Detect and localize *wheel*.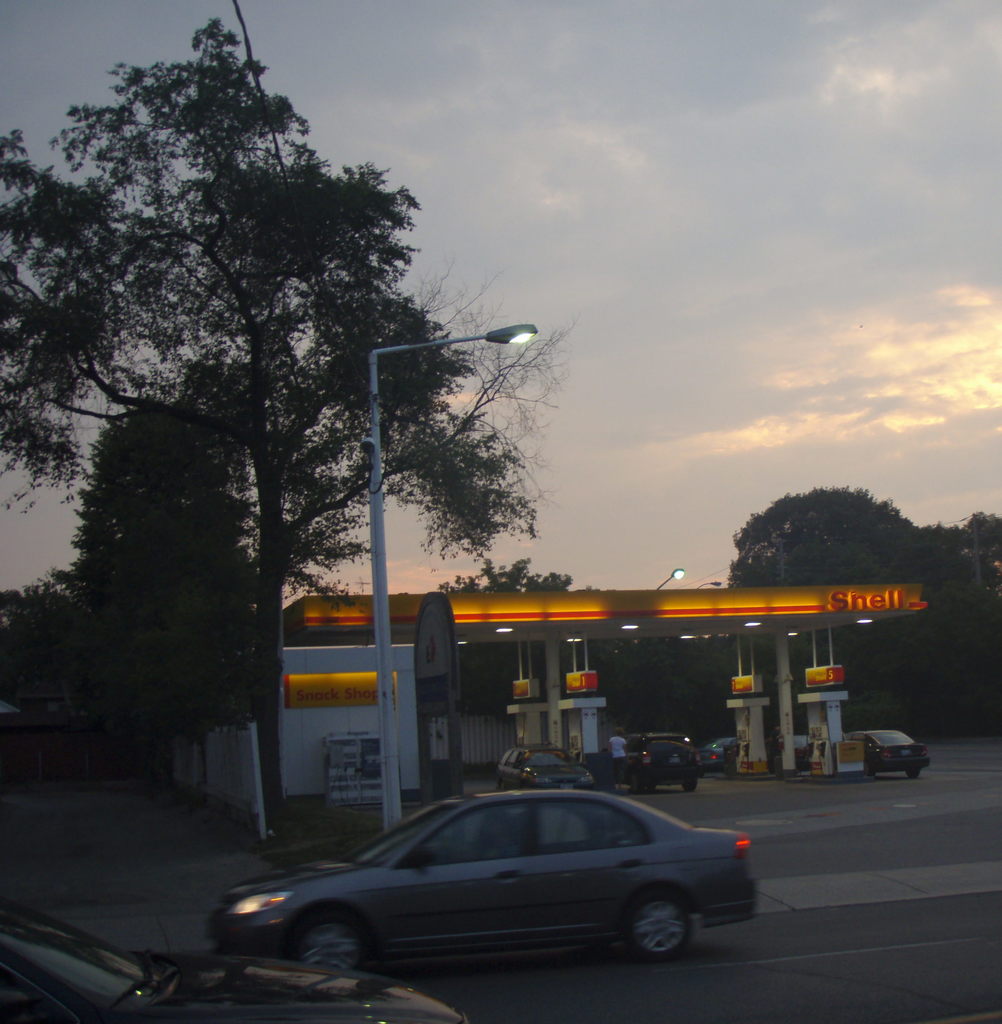
Localized at bbox(632, 764, 660, 793).
